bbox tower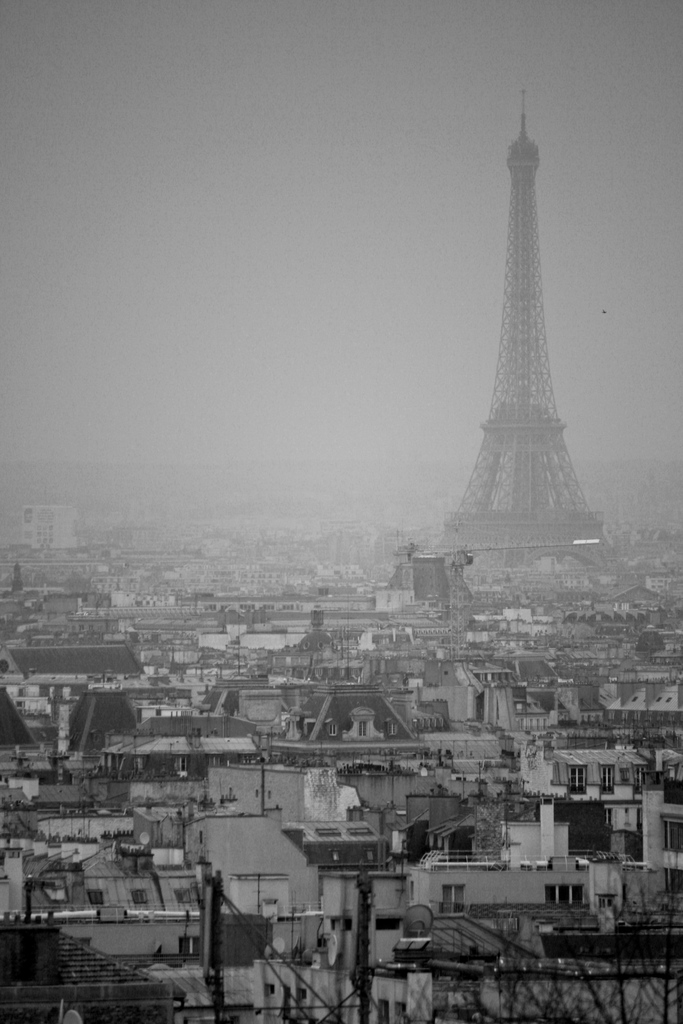
pyautogui.locateOnScreen(428, 66, 614, 569)
